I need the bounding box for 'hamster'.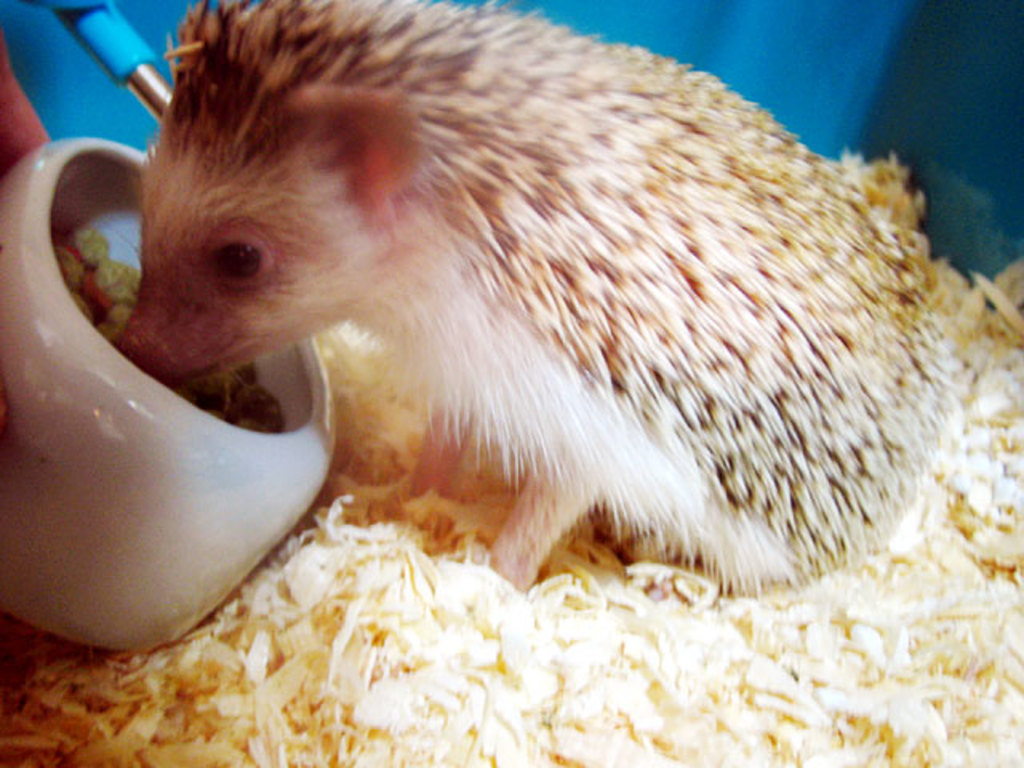
Here it is: [left=104, top=0, right=957, bottom=603].
